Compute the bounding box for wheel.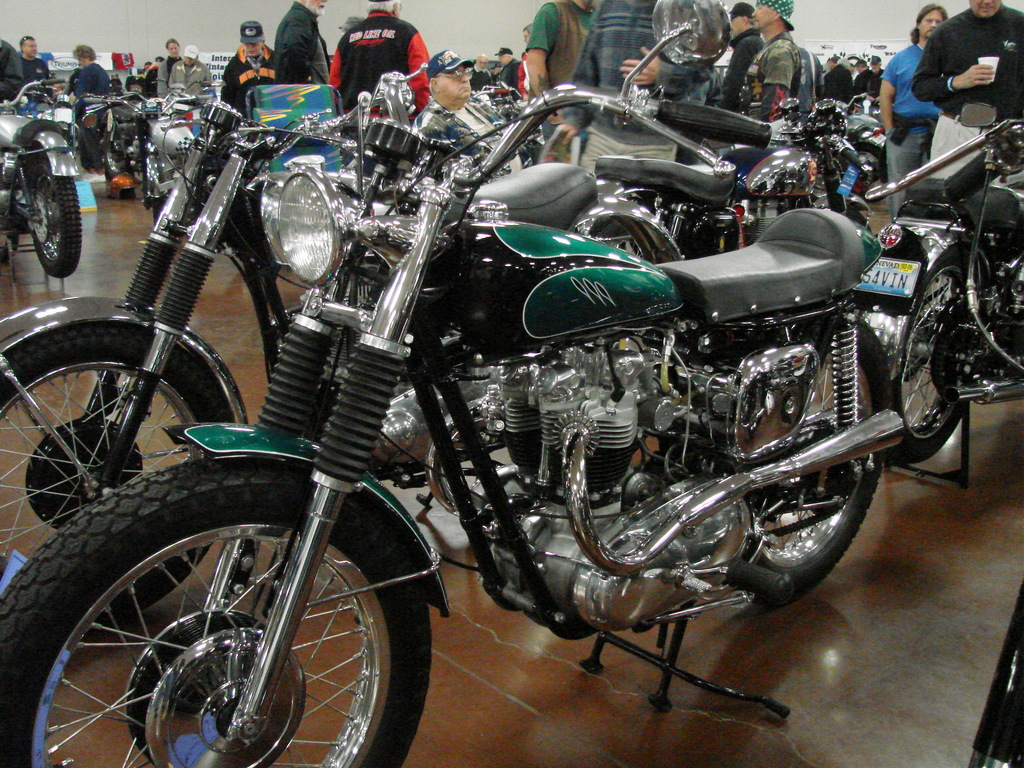
box(589, 205, 653, 258).
